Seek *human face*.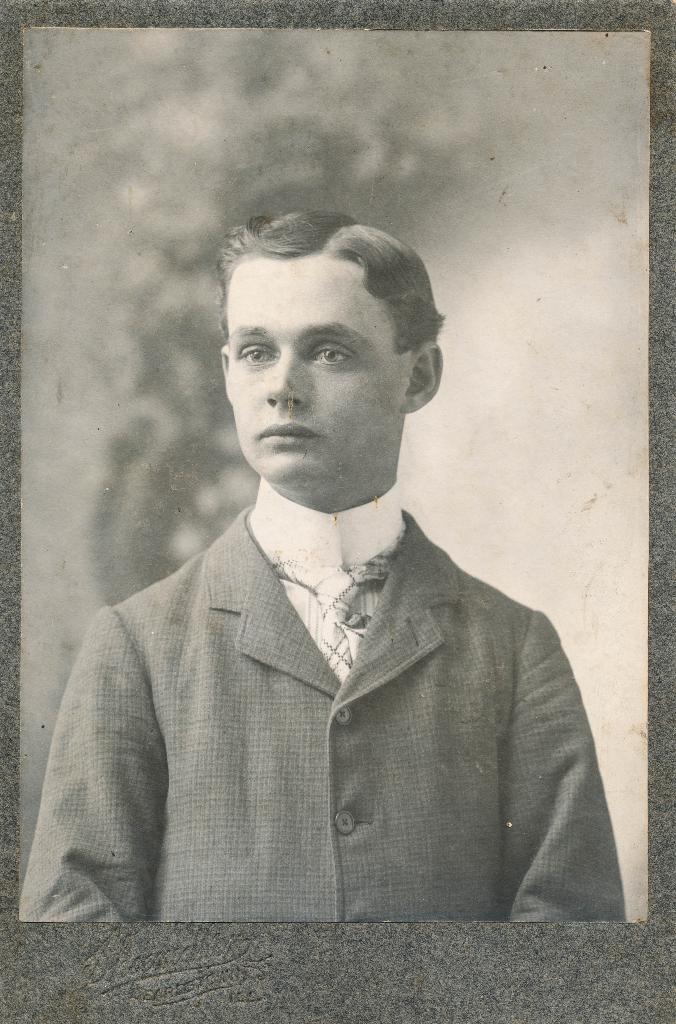
228, 263, 405, 497.
